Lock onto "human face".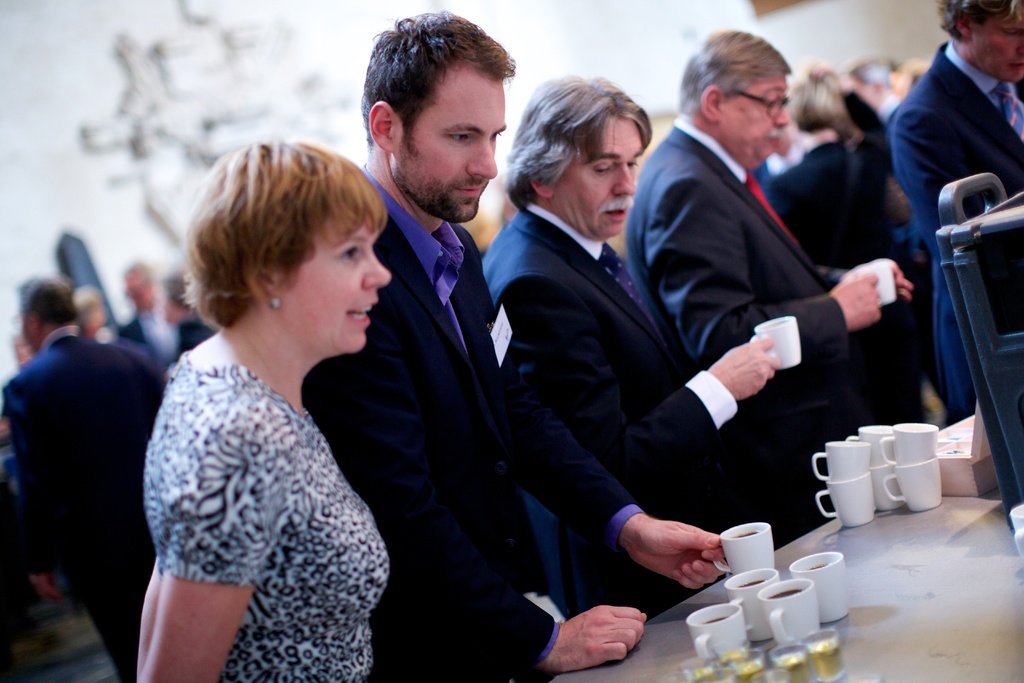
Locked: 552 113 644 242.
